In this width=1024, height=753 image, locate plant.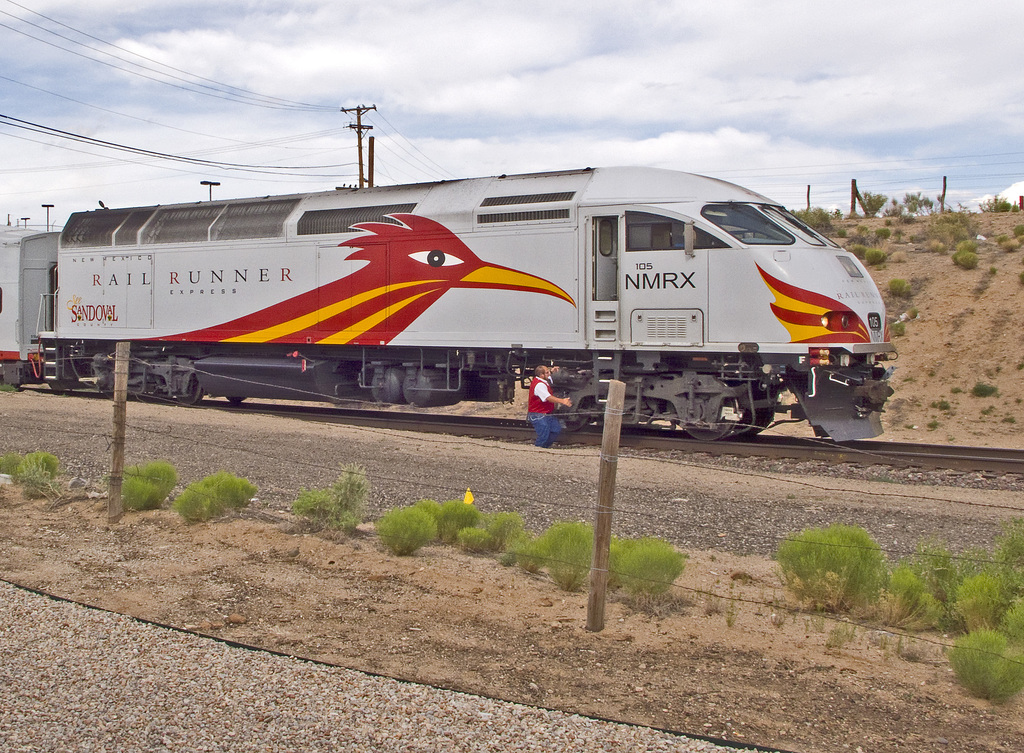
Bounding box: [left=887, top=279, right=911, bottom=297].
